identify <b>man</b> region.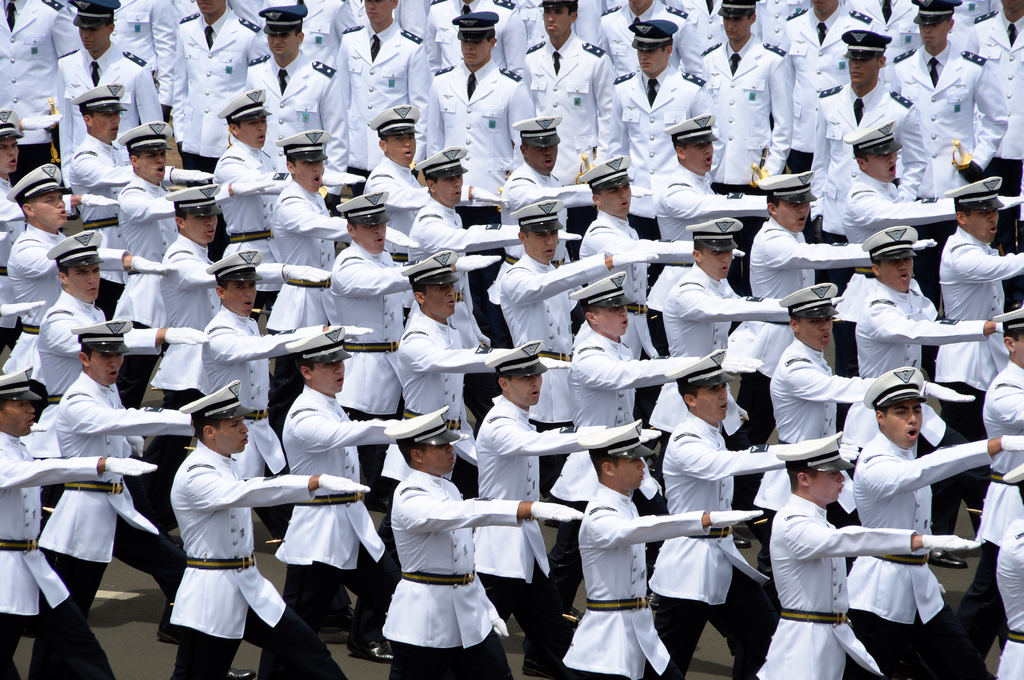
Region: Rect(404, 154, 575, 299).
